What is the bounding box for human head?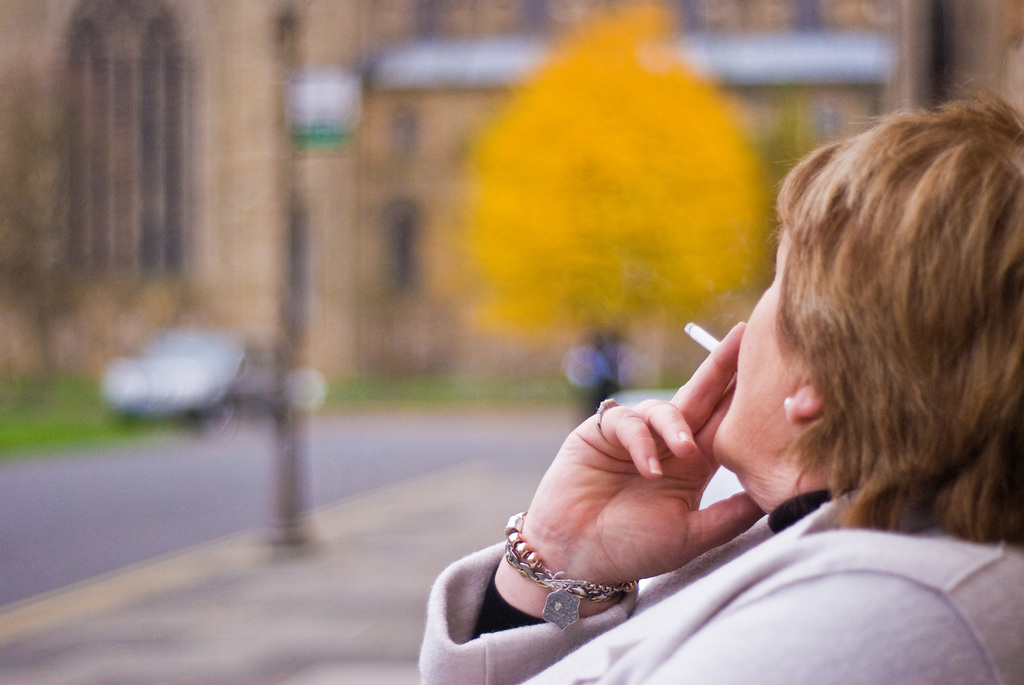
left=709, top=103, right=996, bottom=563.
